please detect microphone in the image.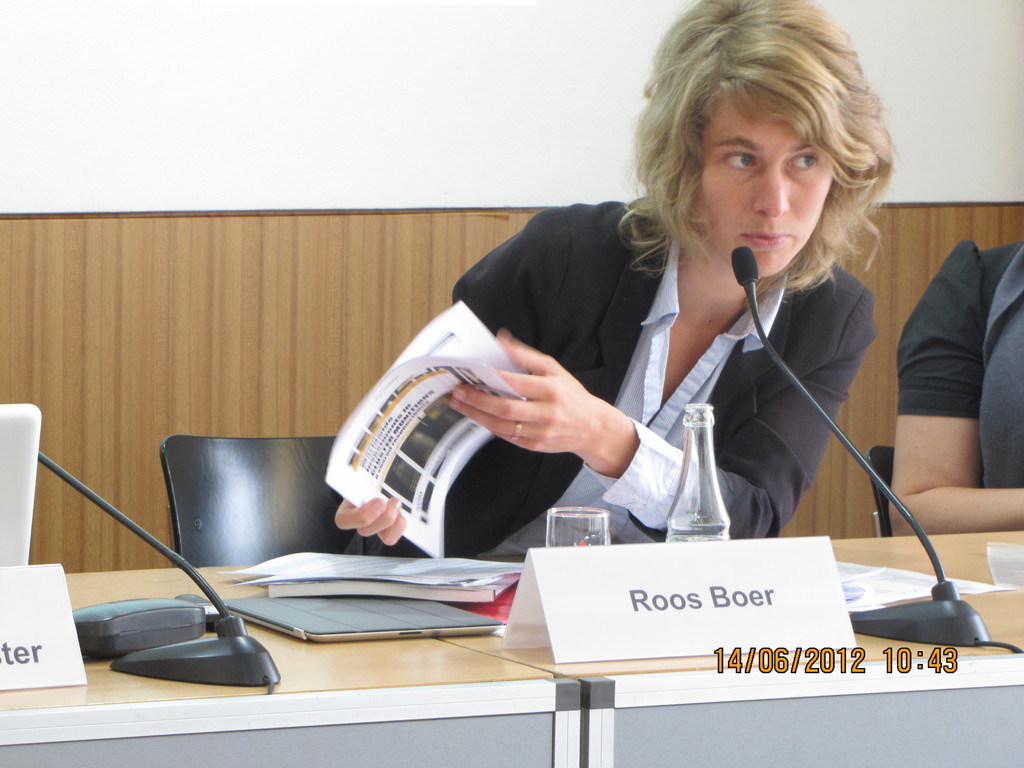
crop(729, 244, 762, 289).
